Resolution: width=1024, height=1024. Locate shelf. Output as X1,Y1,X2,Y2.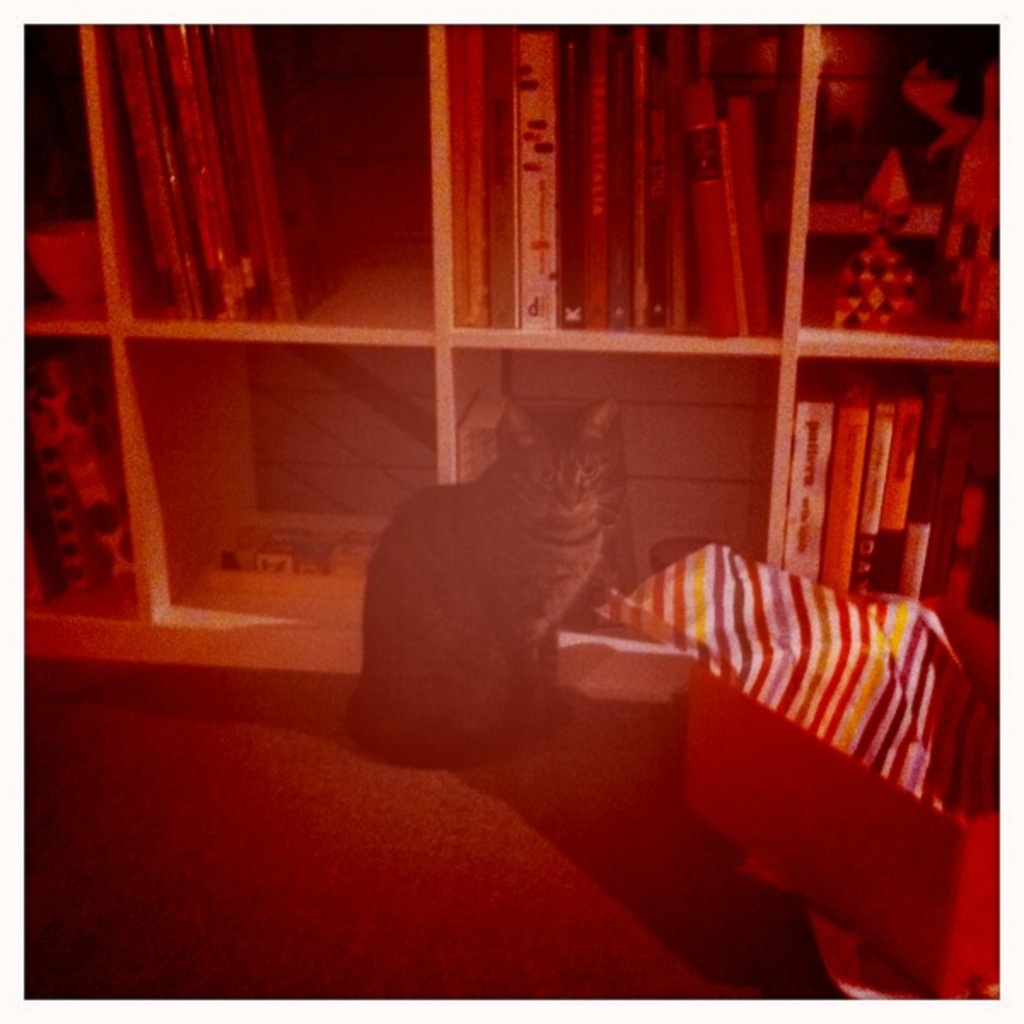
217,56,949,654.
